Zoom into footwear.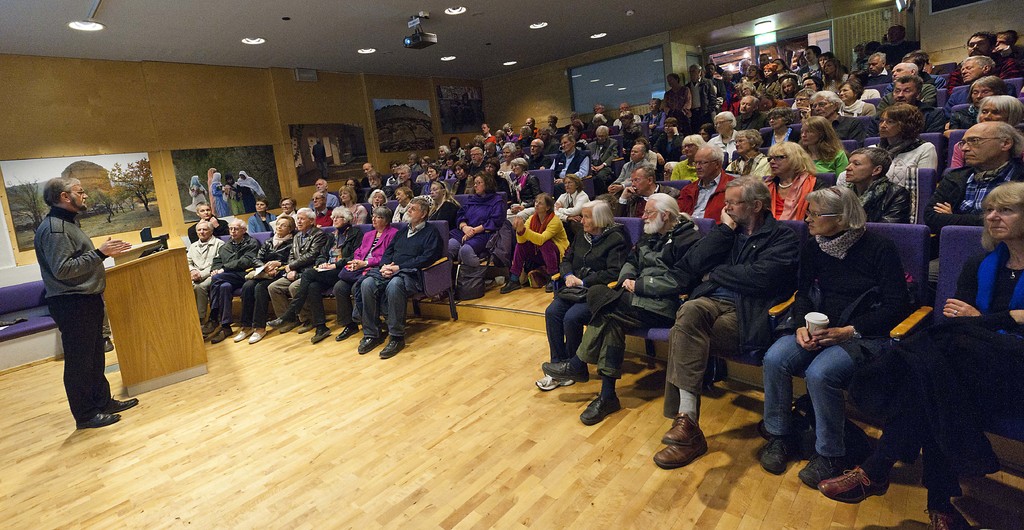
Zoom target: (497, 279, 522, 291).
